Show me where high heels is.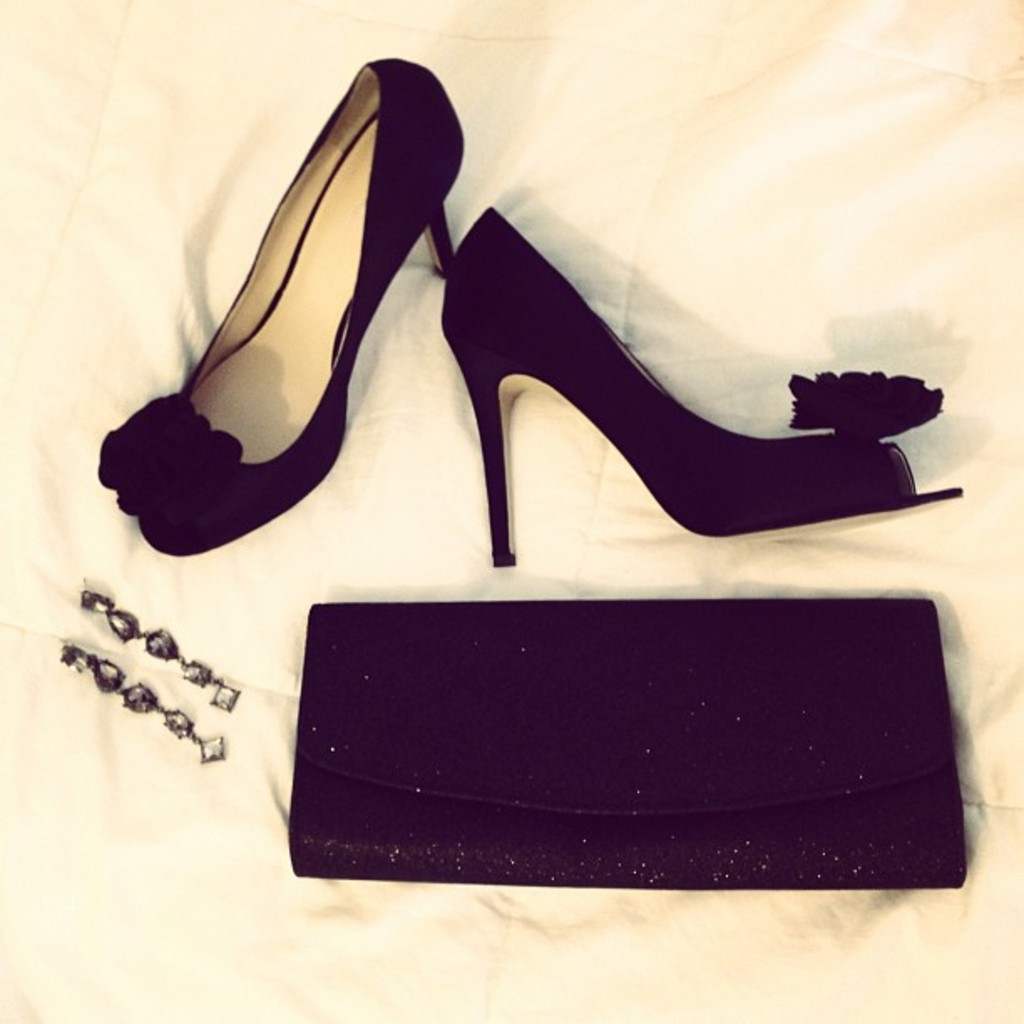
high heels is at [left=437, top=201, right=960, bottom=569].
